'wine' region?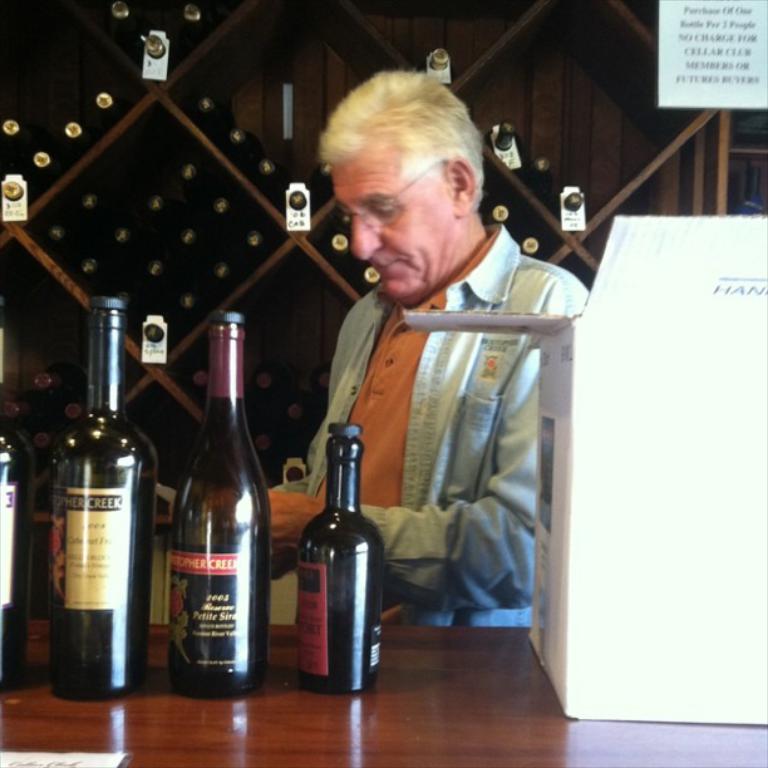
x1=154, y1=295, x2=271, y2=709
